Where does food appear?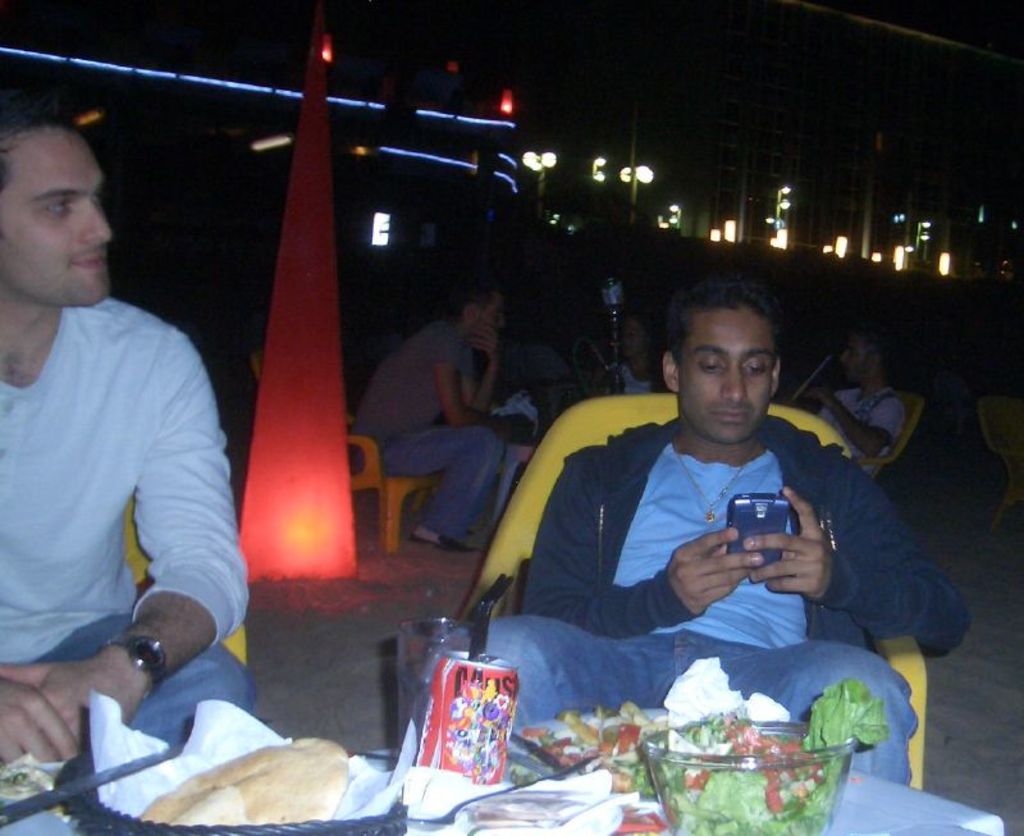
Appears at l=140, t=736, r=355, b=826.
